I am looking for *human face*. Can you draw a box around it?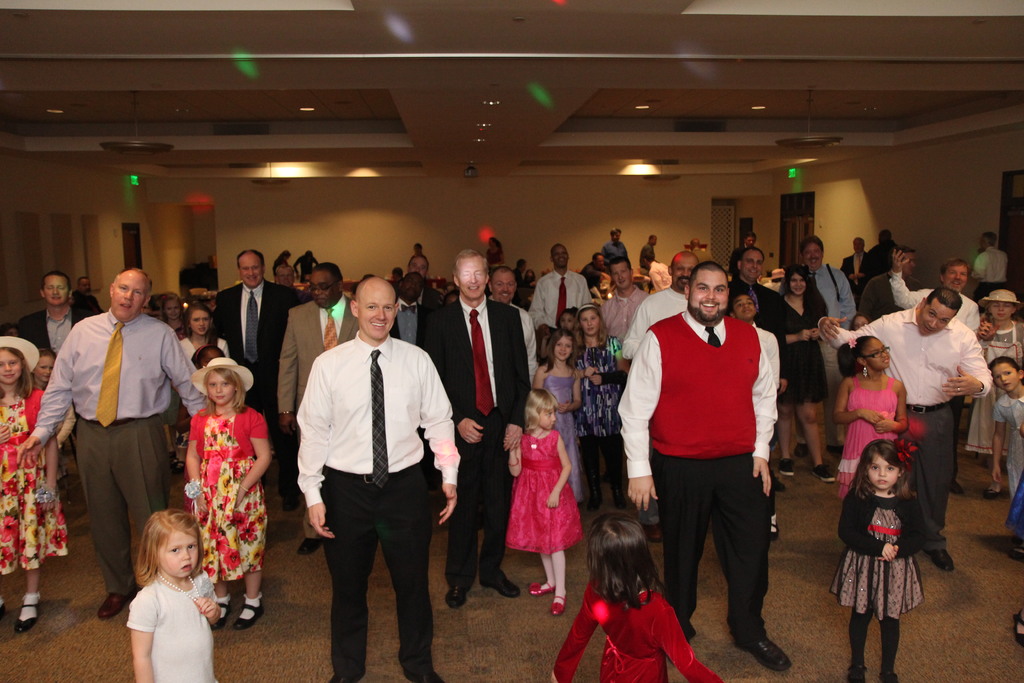
Sure, the bounding box is Rect(452, 254, 495, 306).
